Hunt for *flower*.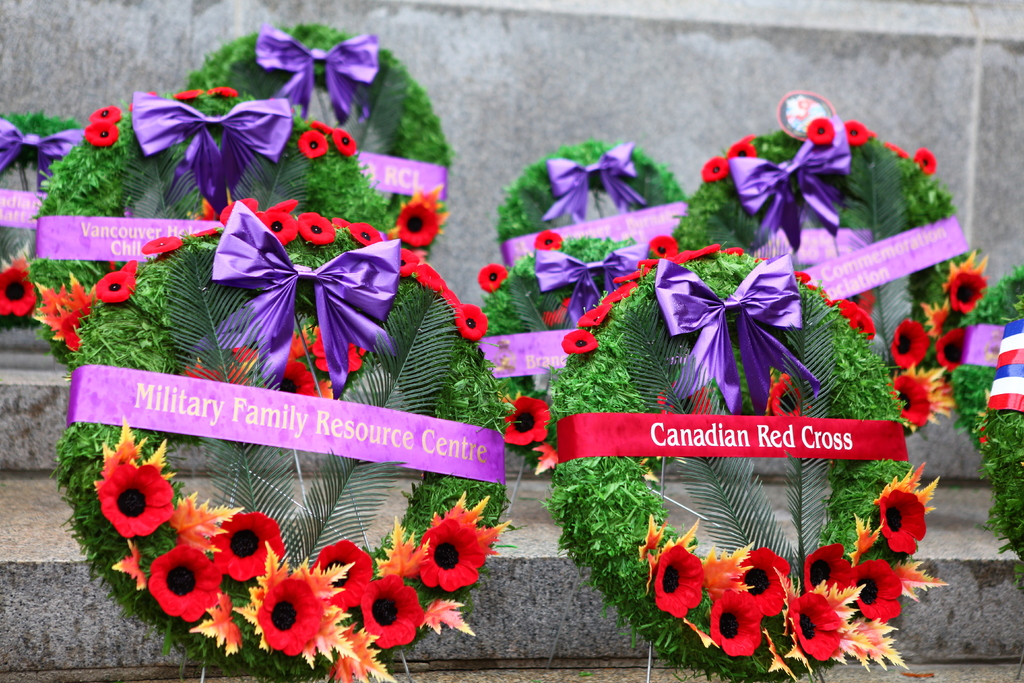
Hunted down at rect(399, 205, 440, 247).
